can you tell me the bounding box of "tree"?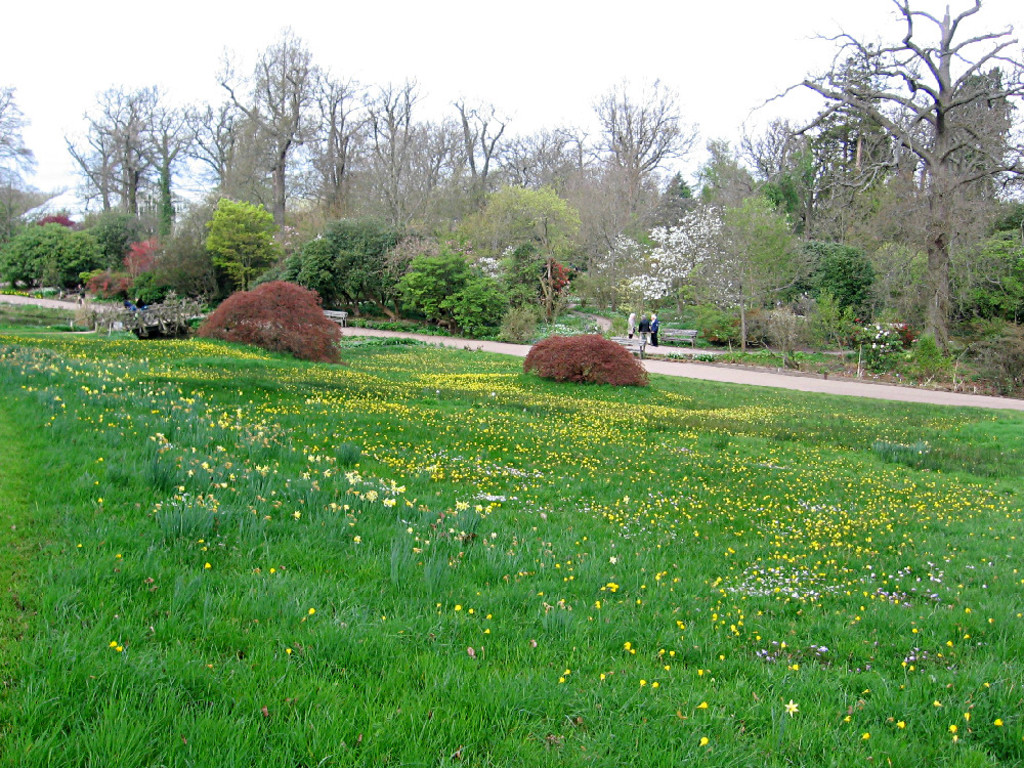
select_region(455, 87, 504, 211).
